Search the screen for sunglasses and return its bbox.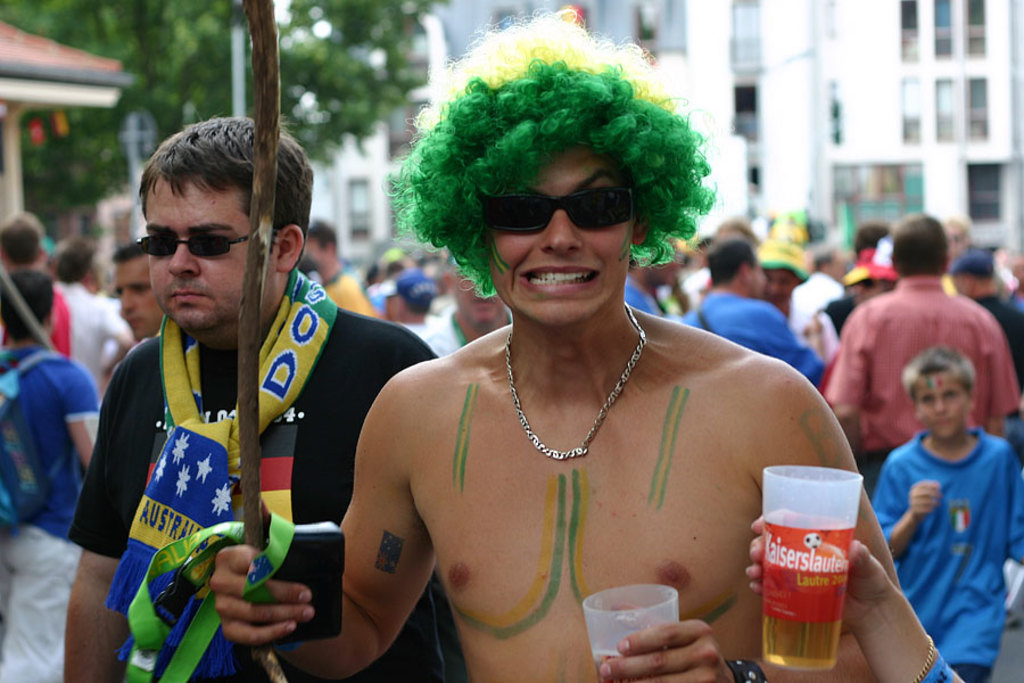
Found: 485/184/634/233.
